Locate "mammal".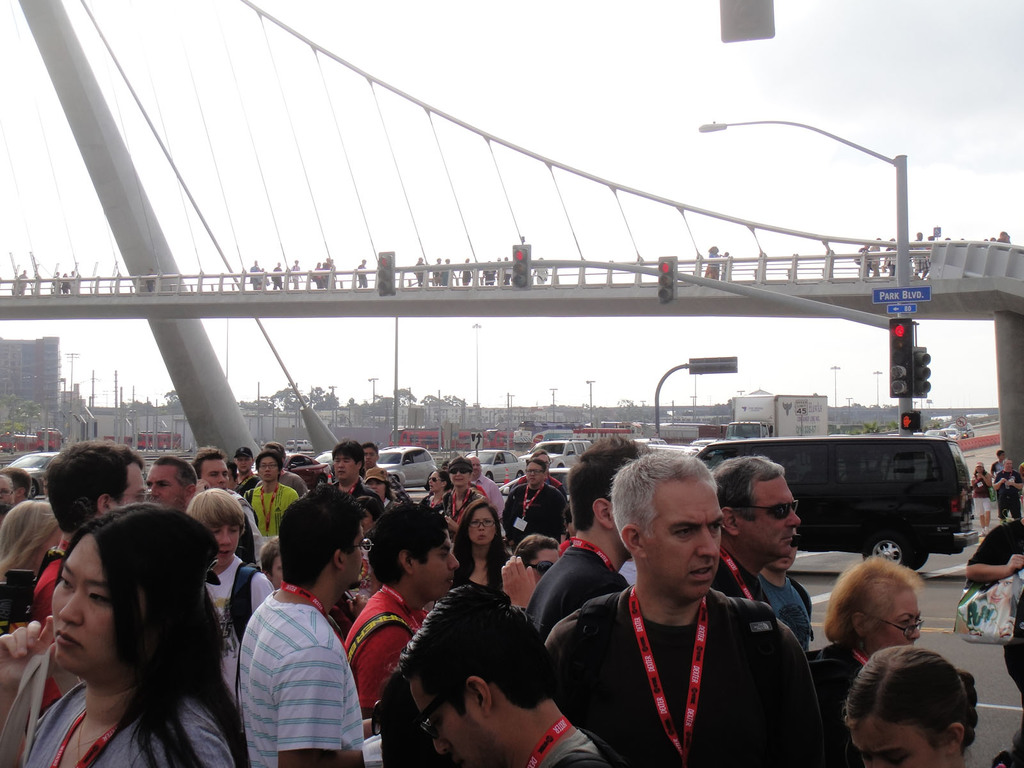
Bounding box: [left=187, top=444, right=259, bottom=543].
